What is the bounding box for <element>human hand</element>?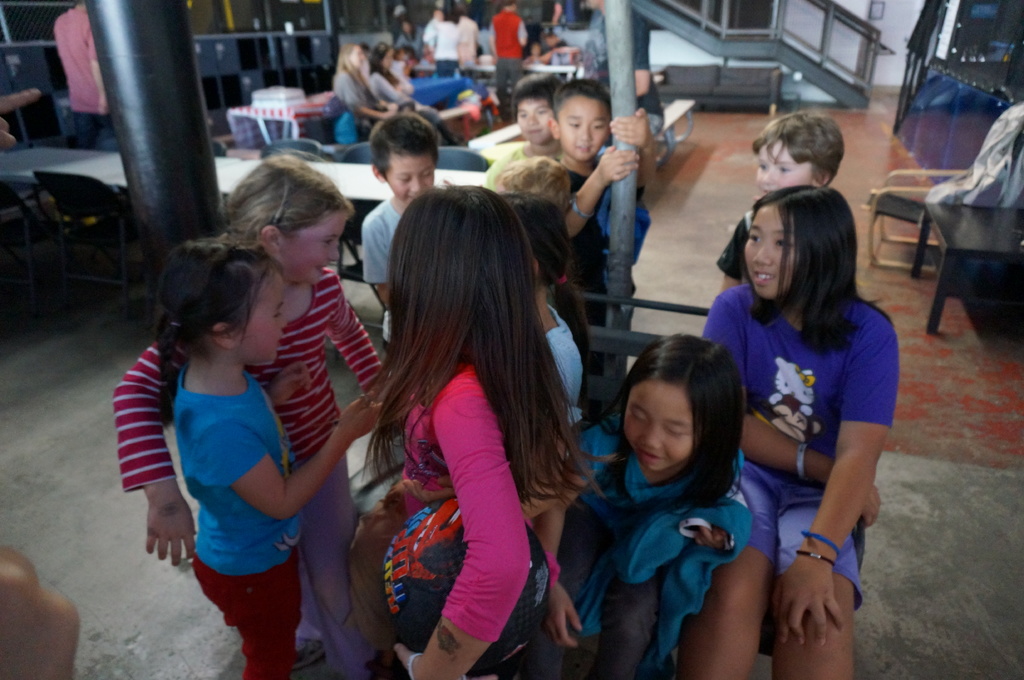
<region>694, 526, 728, 552</region>.
